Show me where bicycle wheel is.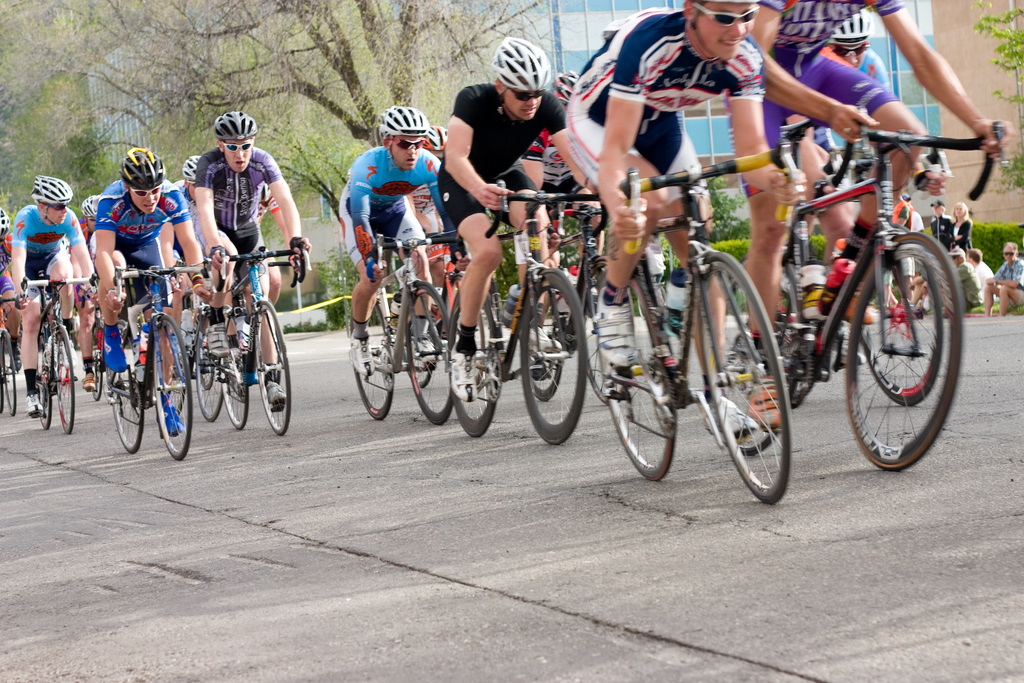
bicycle wheel is at select_region(113, 372, 145, 452).
